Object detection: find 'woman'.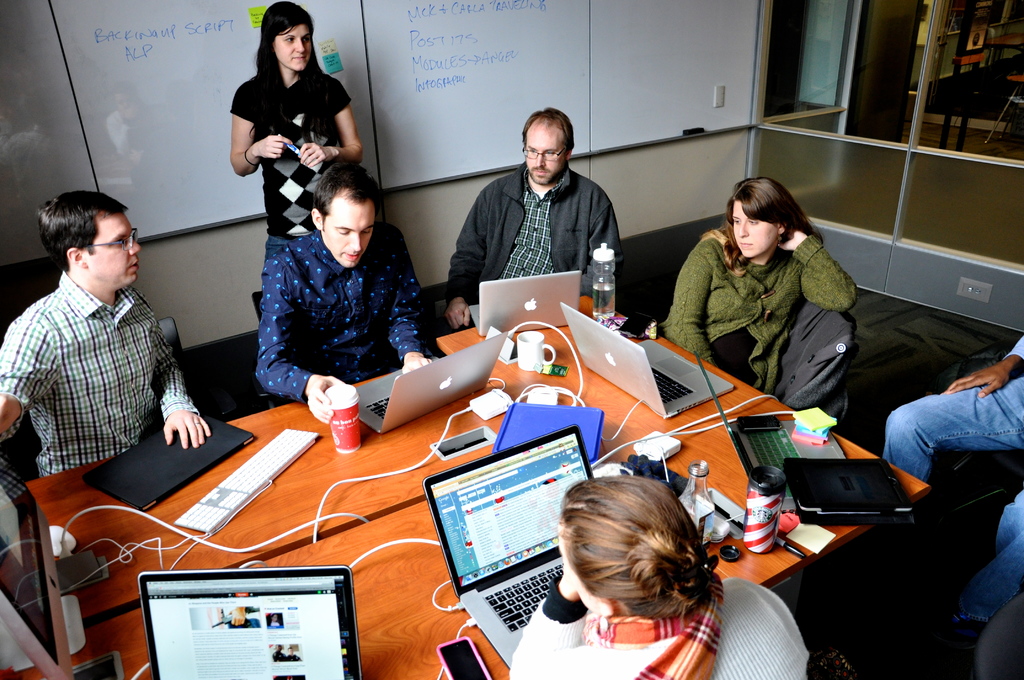
select_region(639, 177, 862, 397).
